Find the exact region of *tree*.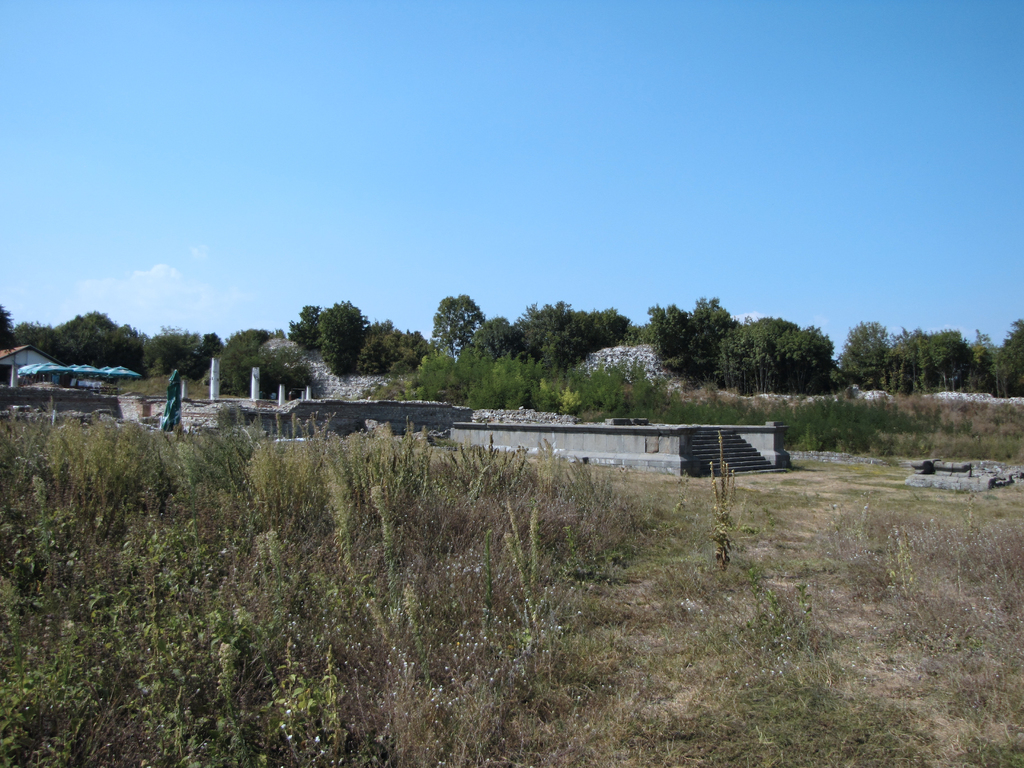
Exact region: pyautogui.locateOnScreen(323, 283, 381, 397).
